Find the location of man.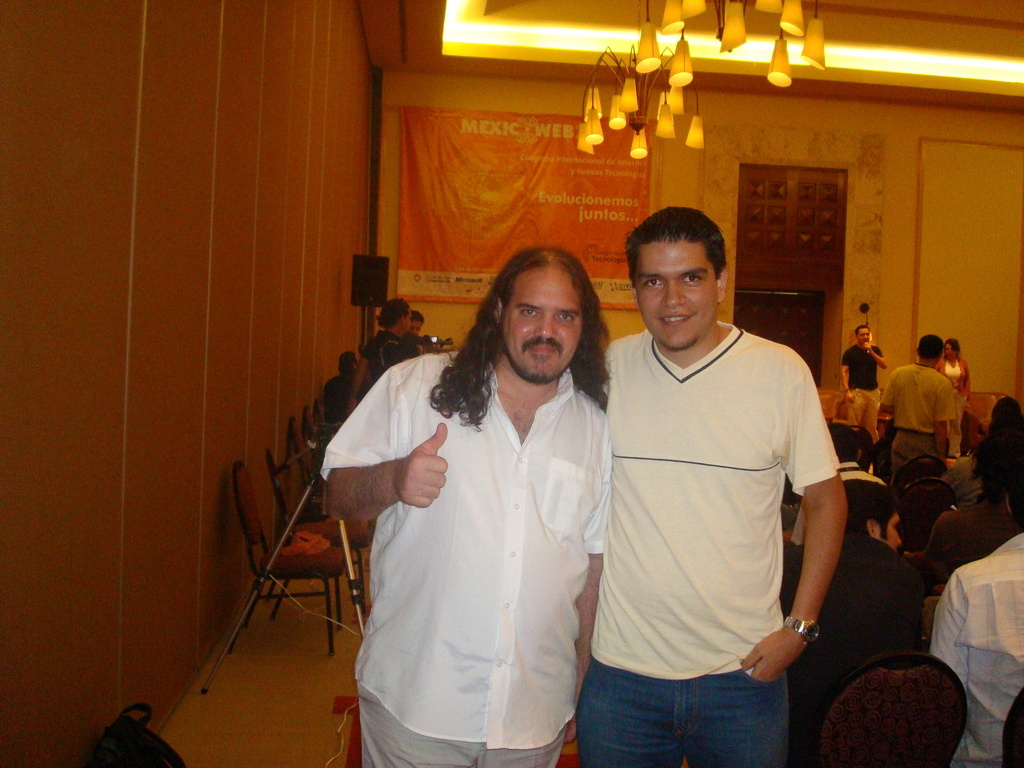
Location: {"x1": 880, "y1": 340, "x2": 953, "y2": 491}.
